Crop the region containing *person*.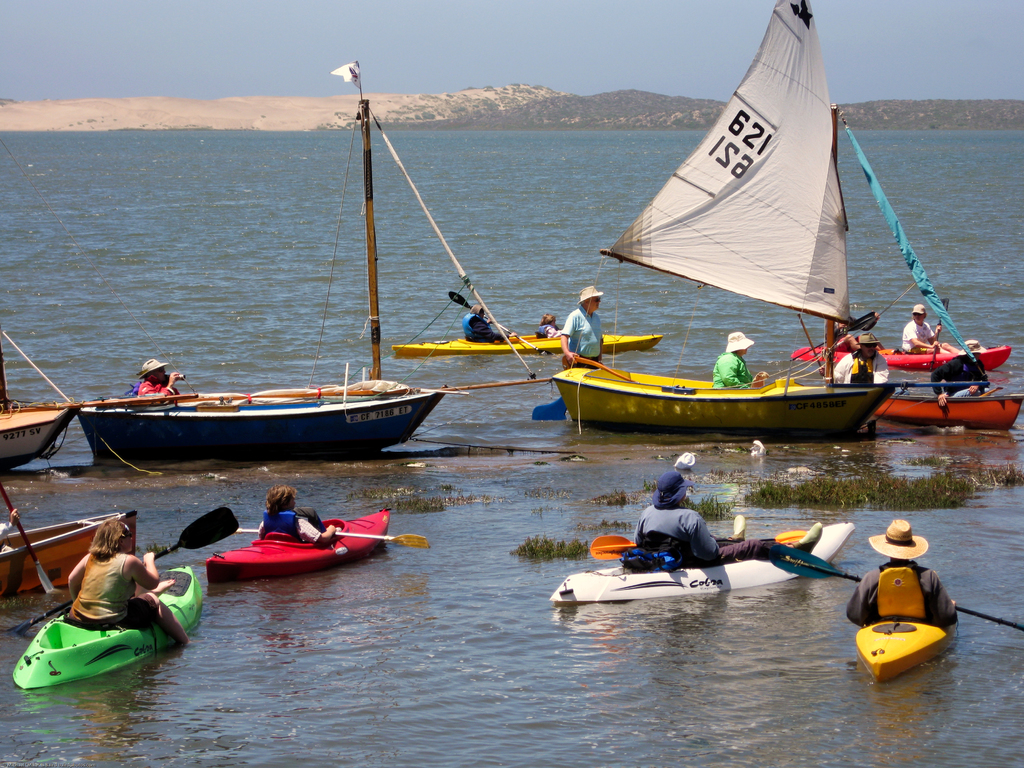
Crop region: locate(714, 332, 773, 388).
